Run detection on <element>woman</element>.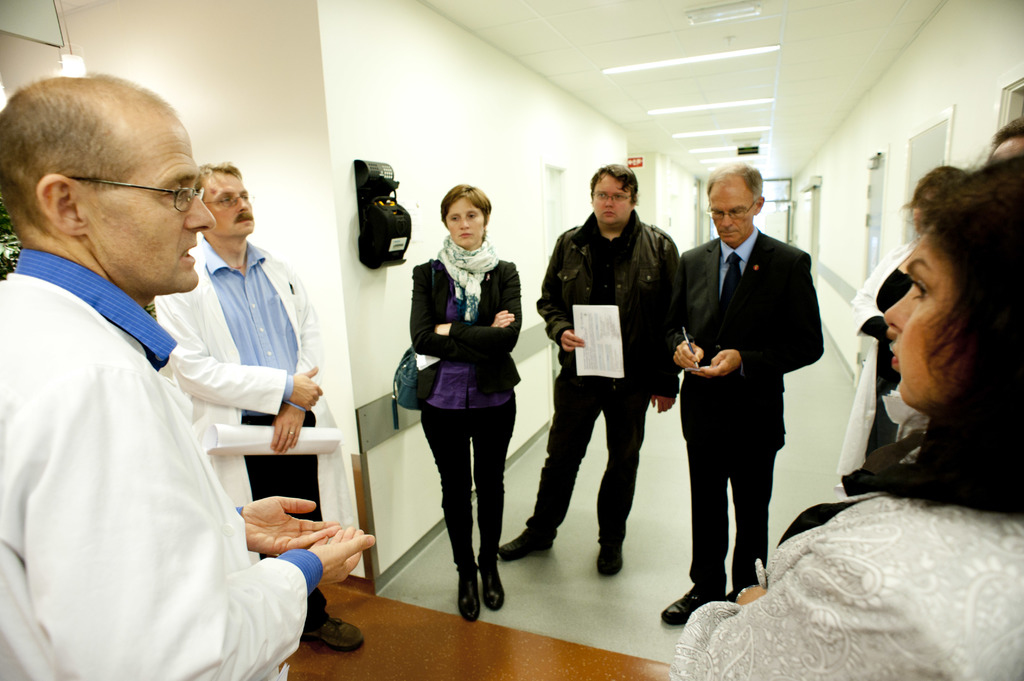
Result: detection(400, 188, 516, 629).
